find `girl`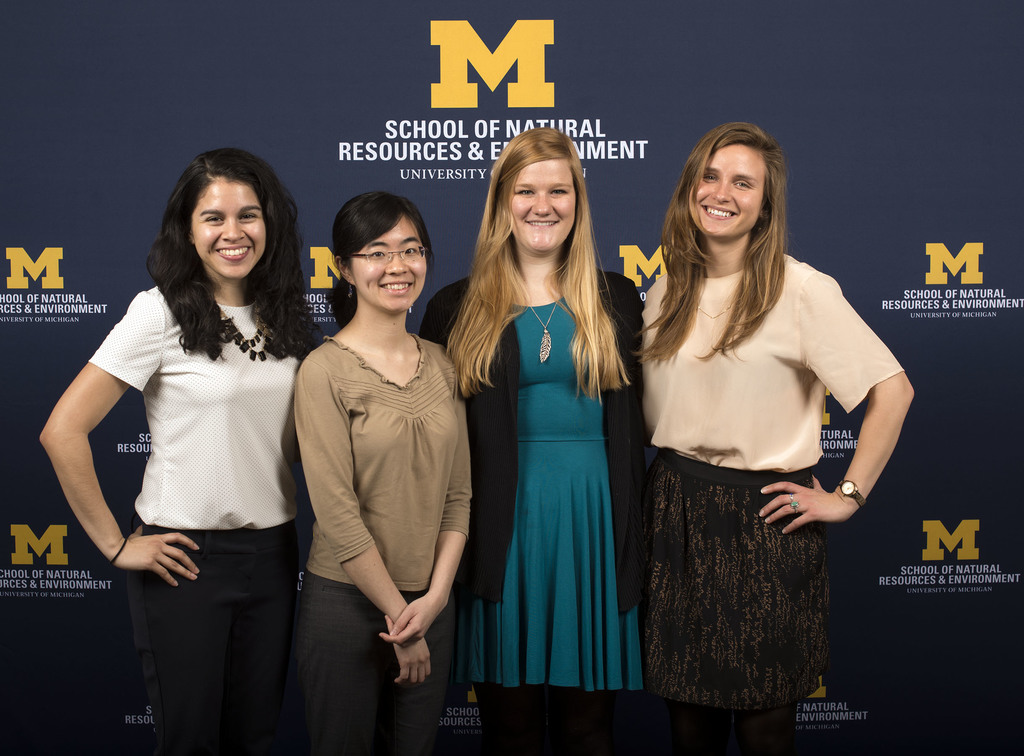
628,118,917,755
